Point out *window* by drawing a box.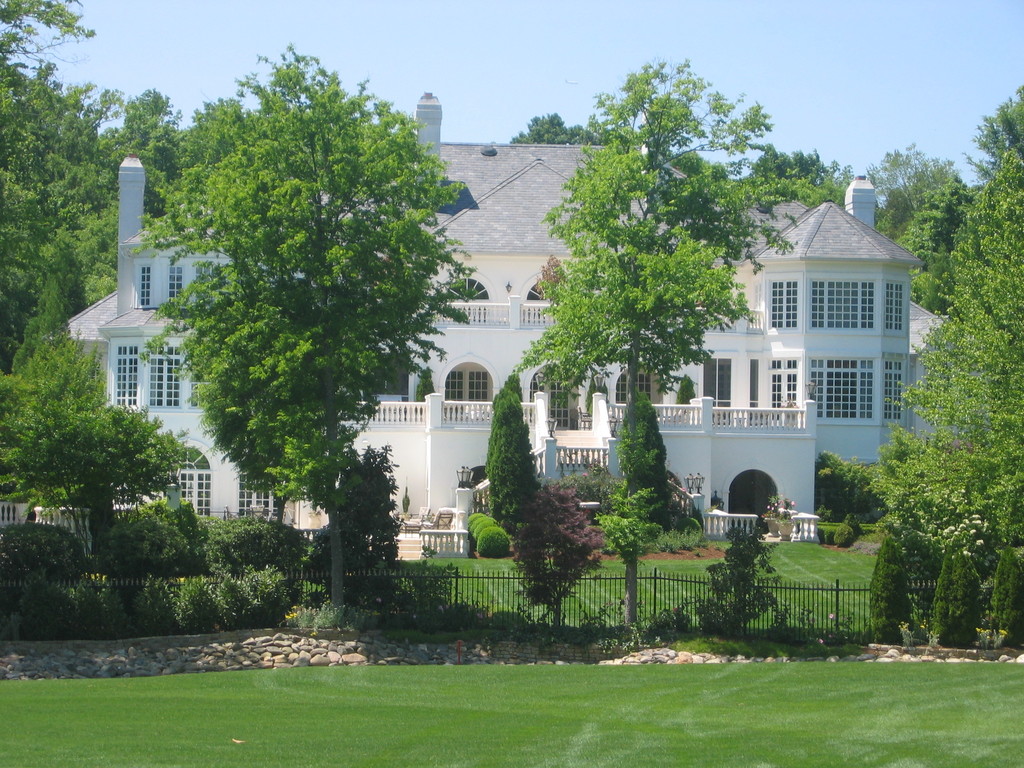
Rect(148, 345, 182, 406).
